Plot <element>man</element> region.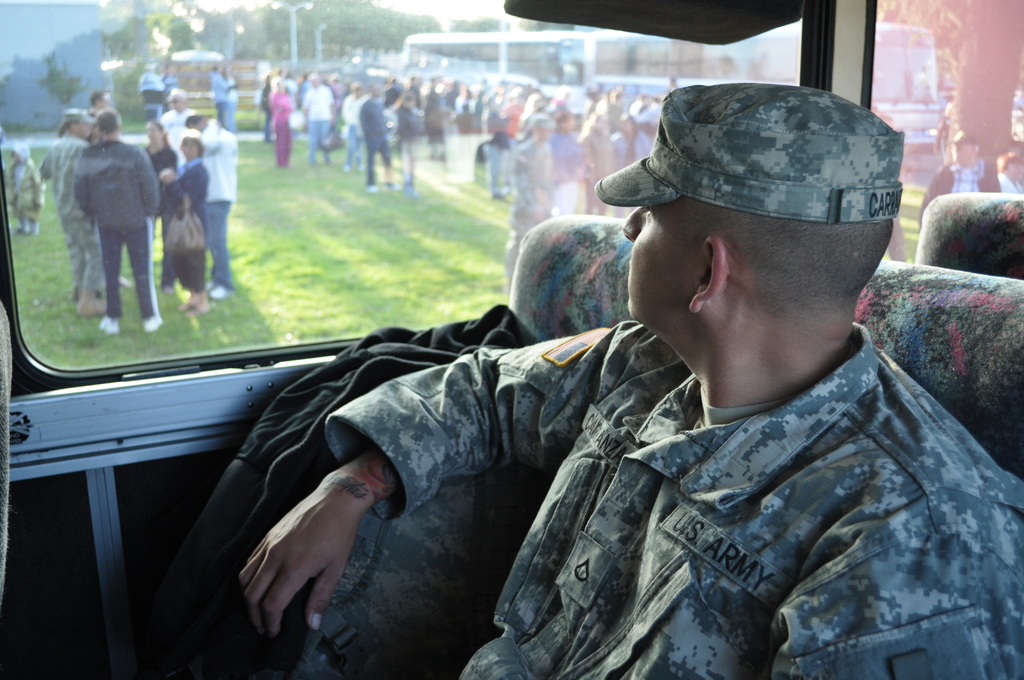
Plotted at crop(164, 89, 193, 170).
